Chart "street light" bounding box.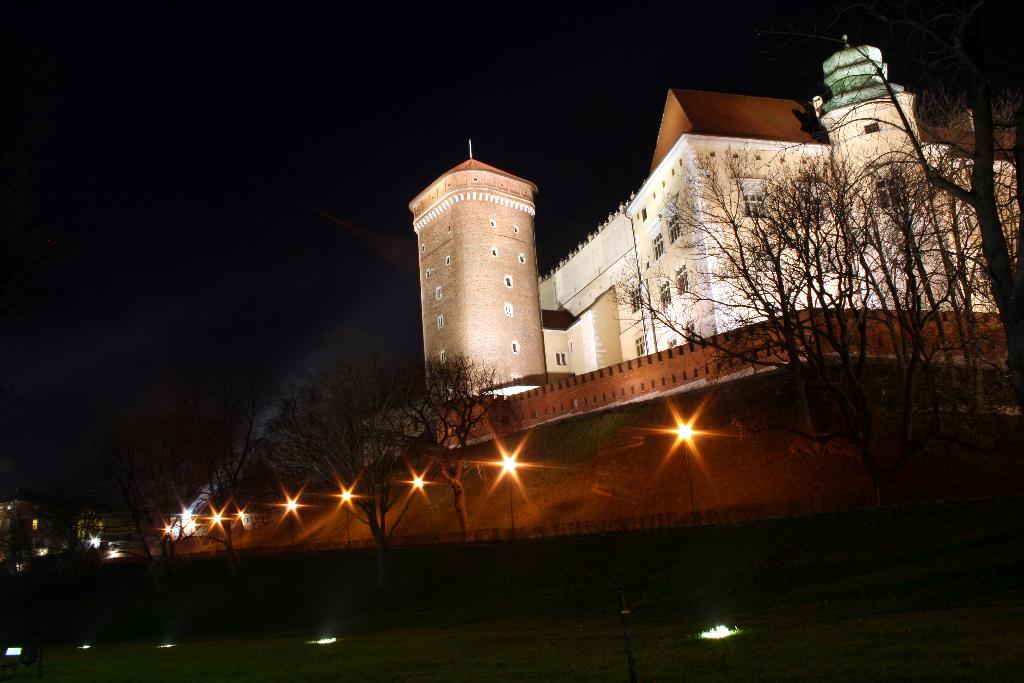
Charted: rect(668, 413, 703, 516).
